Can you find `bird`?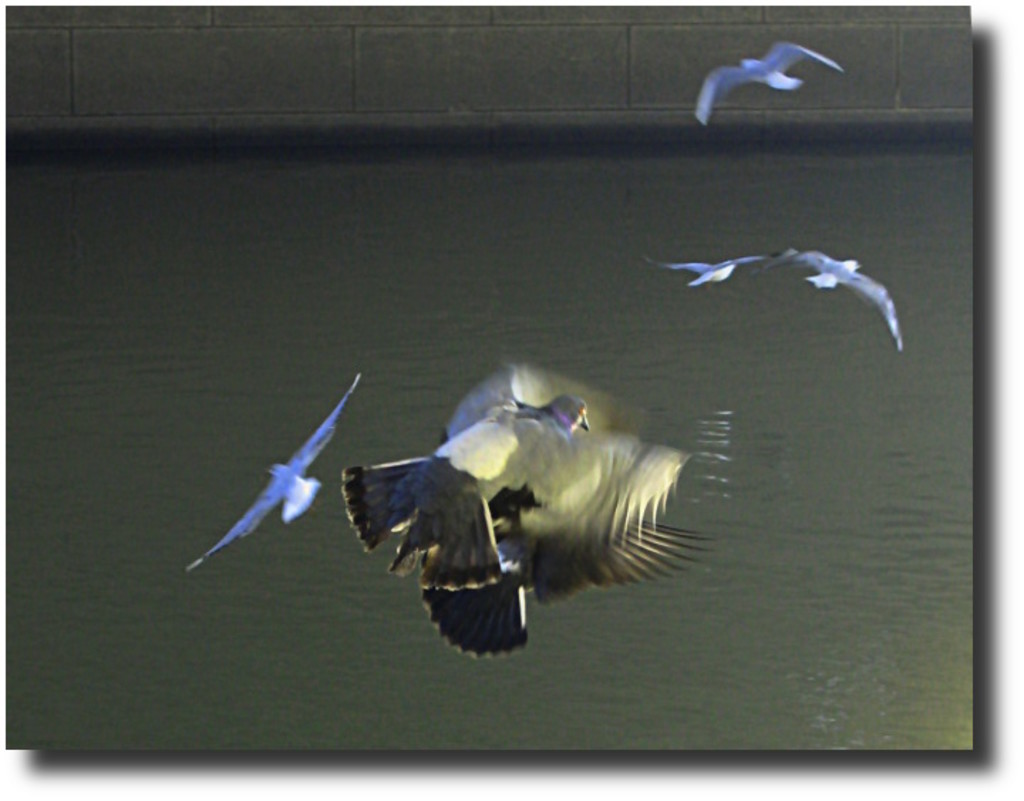
Yes, bounding box: [640,250,774,286].
